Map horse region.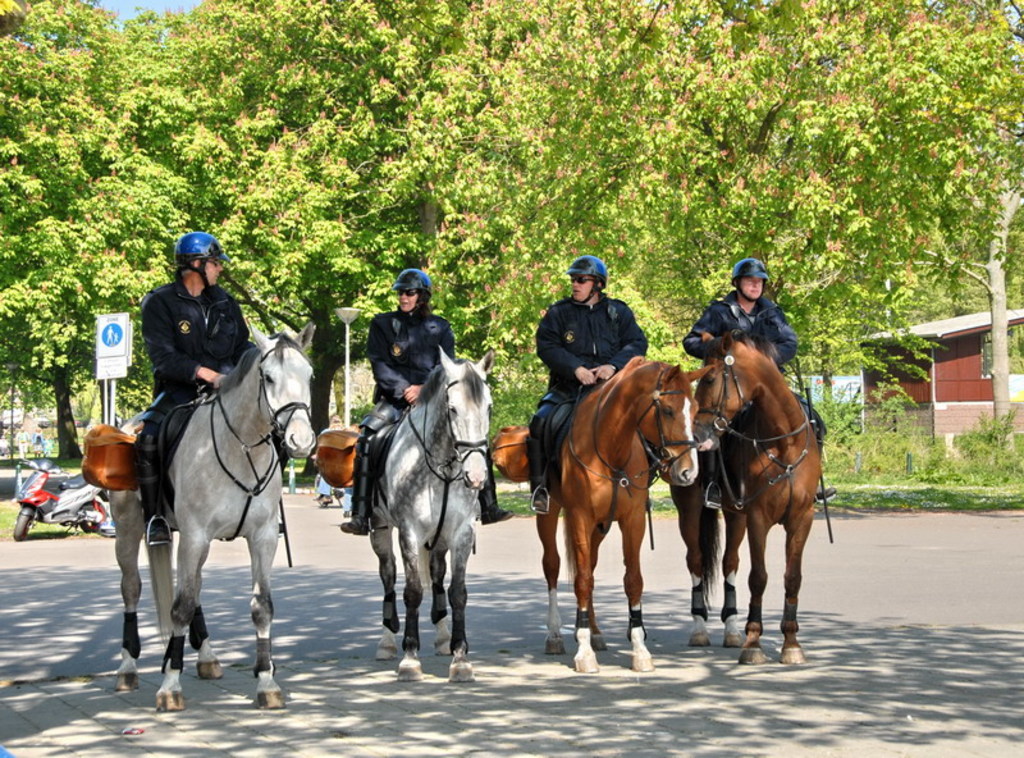
Mapped to [x1=690, y1=327, x2=826, y2=668].
